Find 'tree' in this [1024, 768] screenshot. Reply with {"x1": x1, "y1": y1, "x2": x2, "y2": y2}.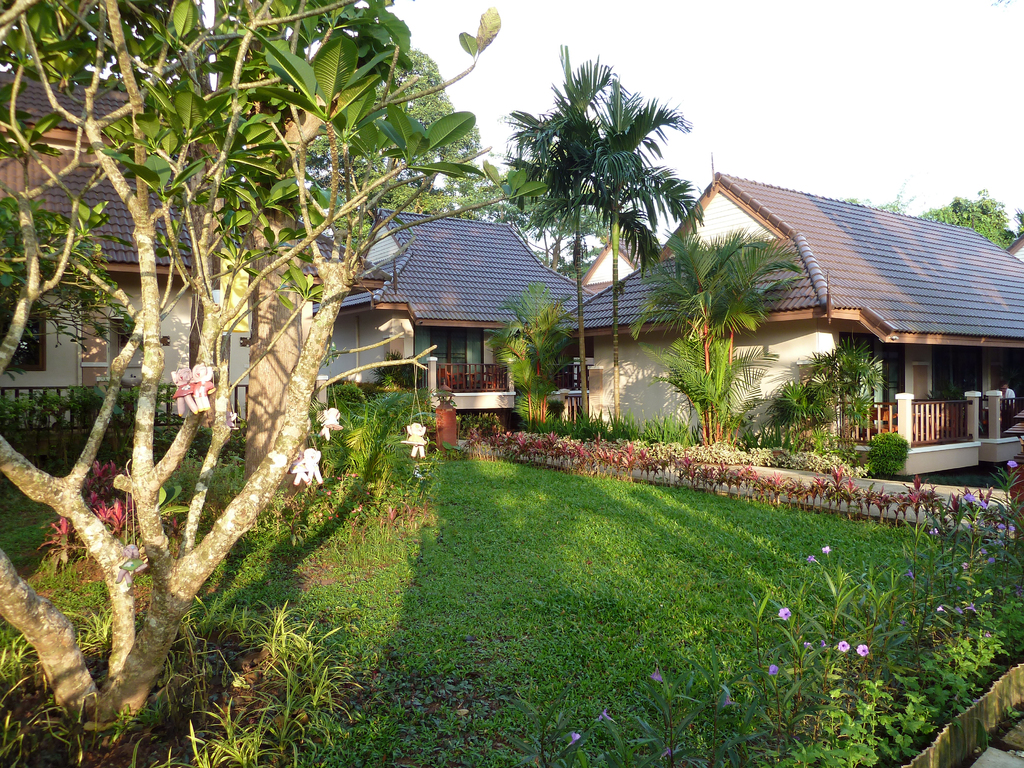
{"x1": 491, "y1": 28, "x2": 707, "y2": 362}.
